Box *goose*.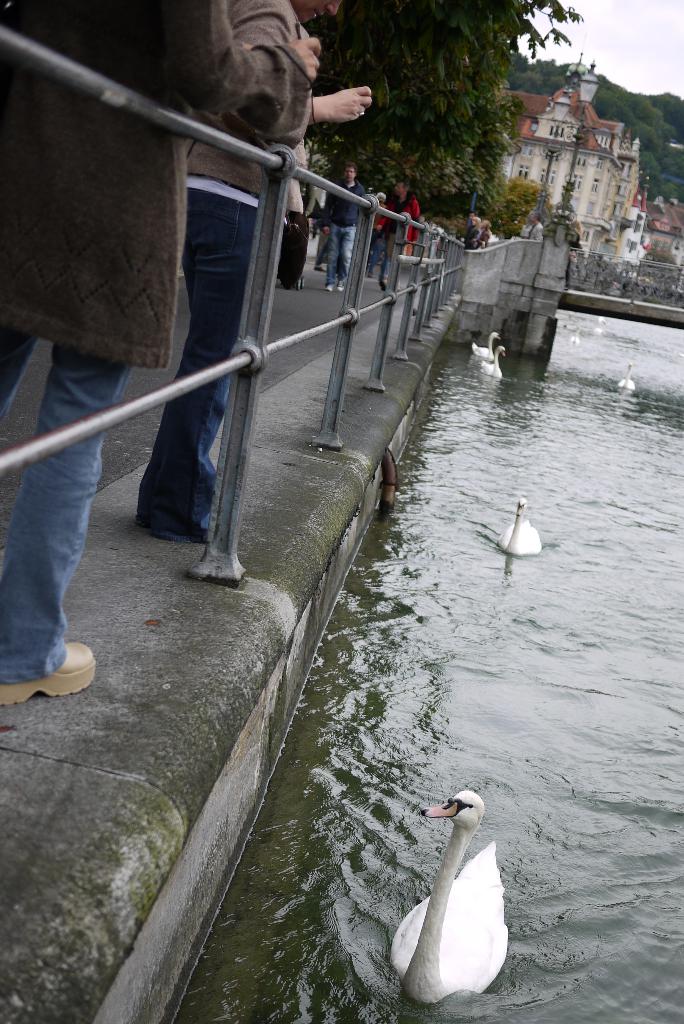
<box>618,359,635,396</box>.
